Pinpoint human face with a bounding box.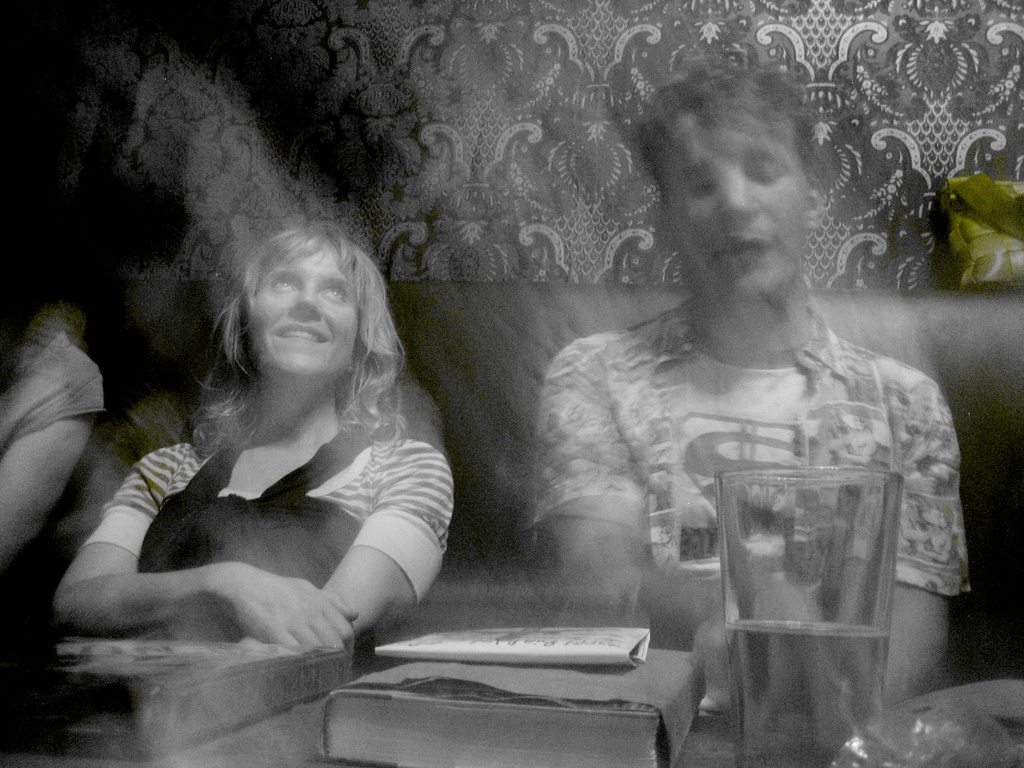
<bbox>672, 127, 797, 297</bbox>.
